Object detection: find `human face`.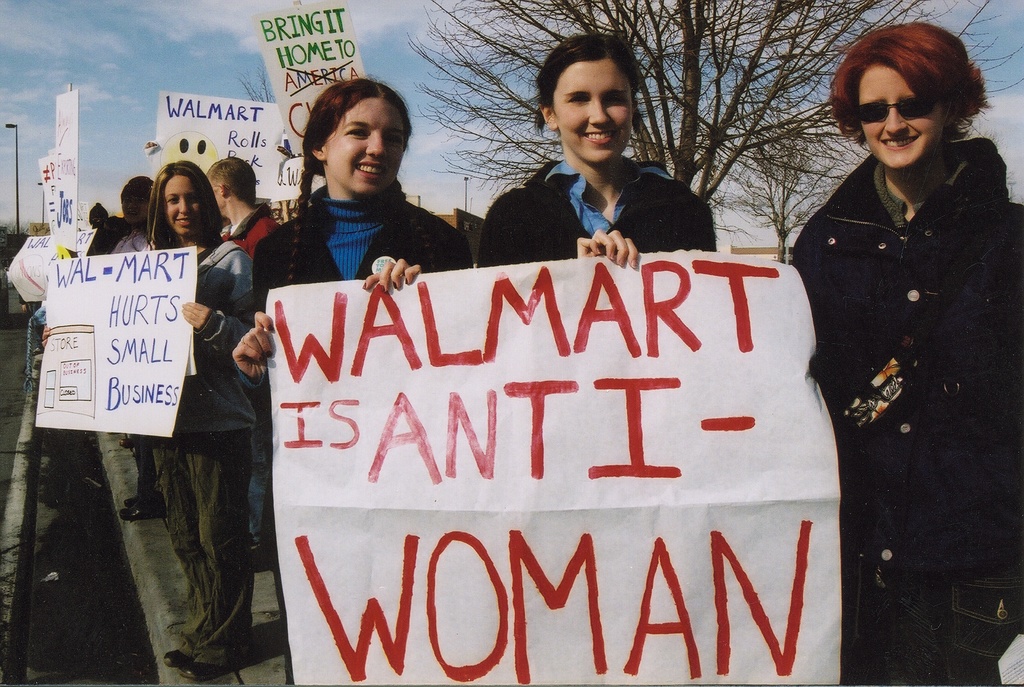
rect(325, 96, 409, 196).
